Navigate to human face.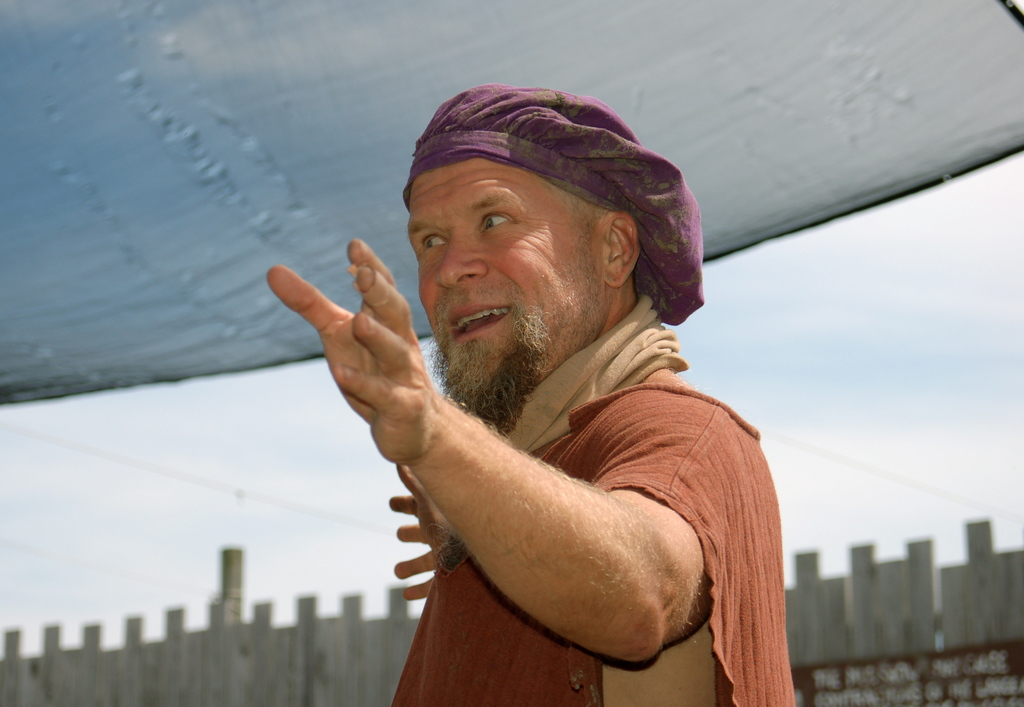
Navigation target: (x1=397, y1=131, x2=596, y2=403).
